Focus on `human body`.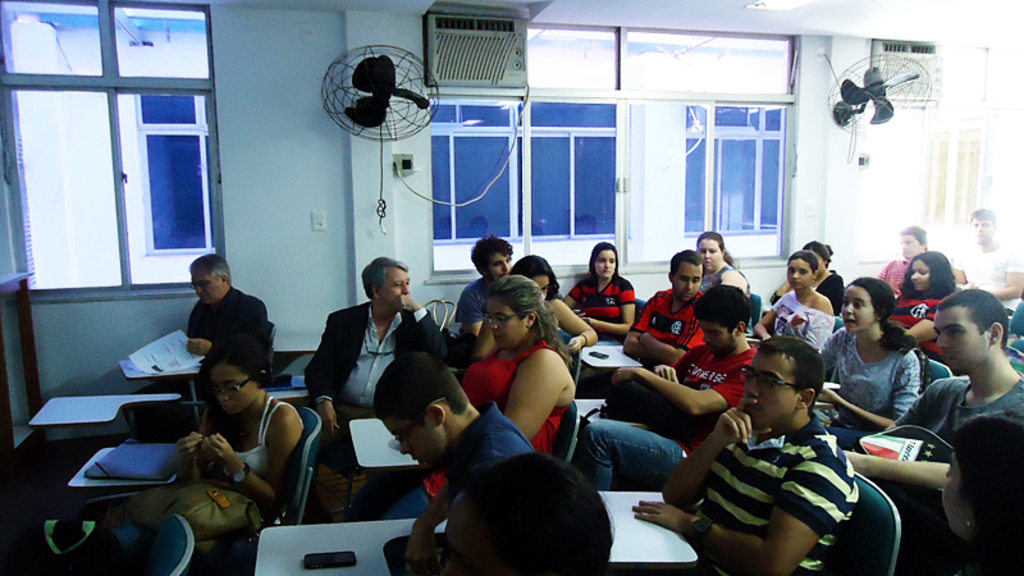
Focused at l=812, t=270, r=846, b=311.
